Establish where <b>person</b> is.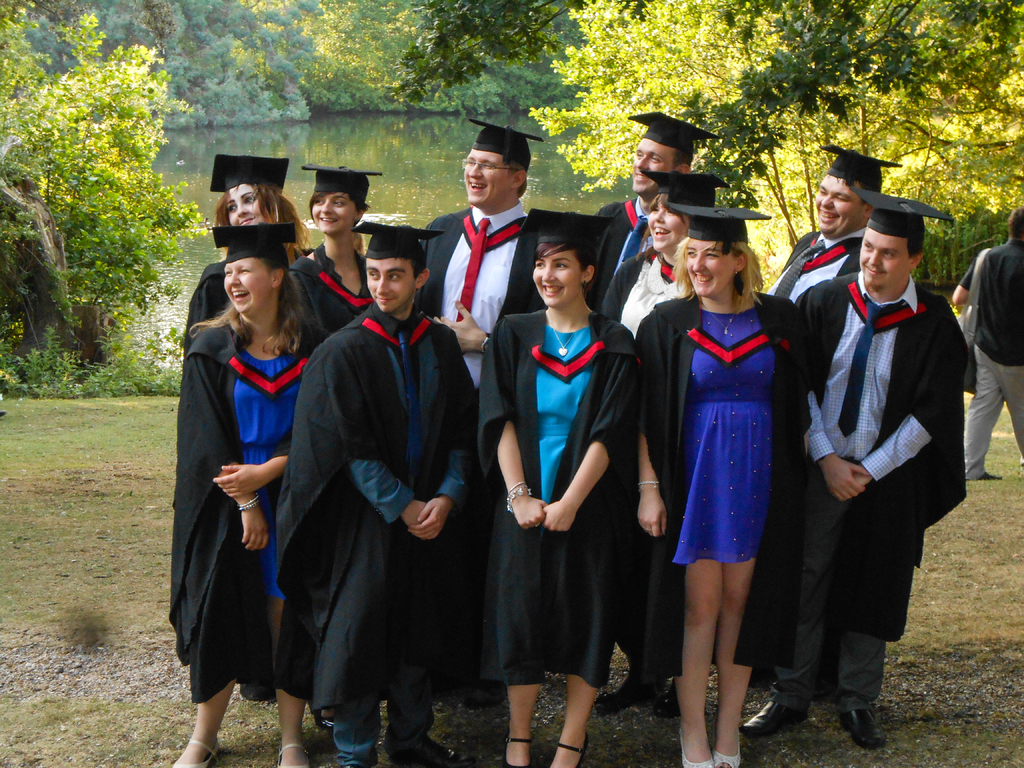
Established at l=284, t=161, r=390, b=349.
